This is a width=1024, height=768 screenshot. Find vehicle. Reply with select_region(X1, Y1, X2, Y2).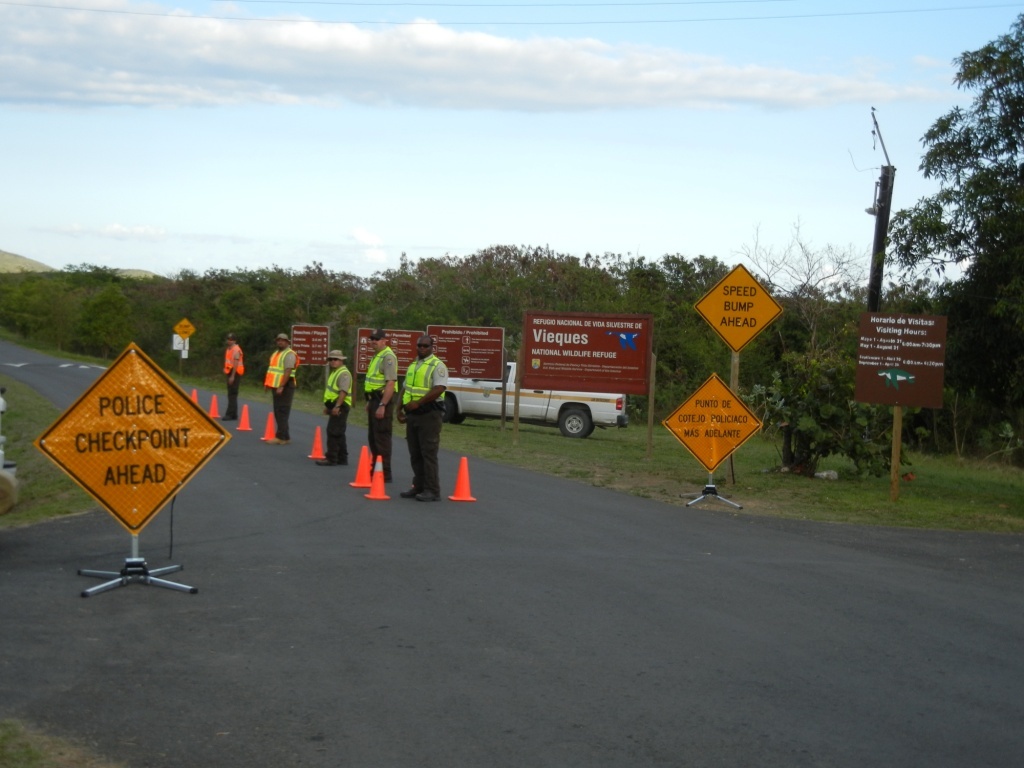
select_region(394, 342, 627, 437).
